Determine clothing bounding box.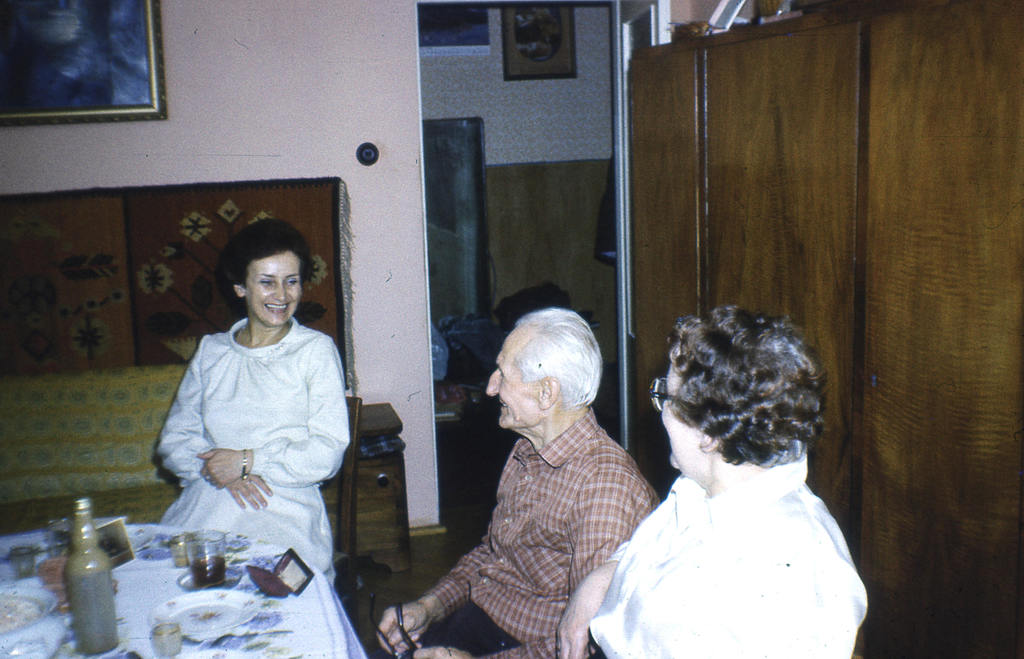
Determined: box=[403, 410, 643, 658].
